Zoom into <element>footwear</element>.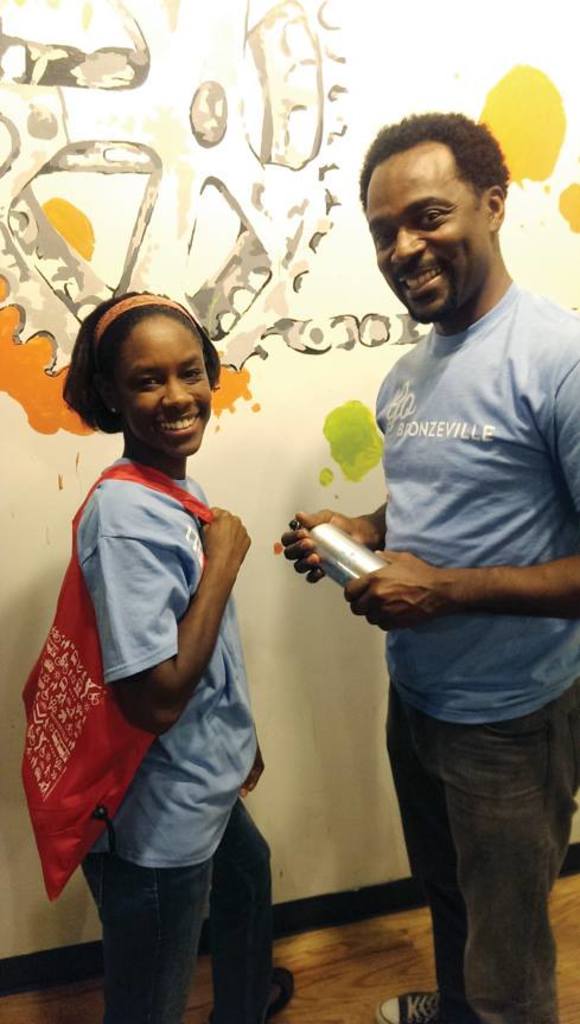
Zoom target: box(375, 984, 463, 1023).
